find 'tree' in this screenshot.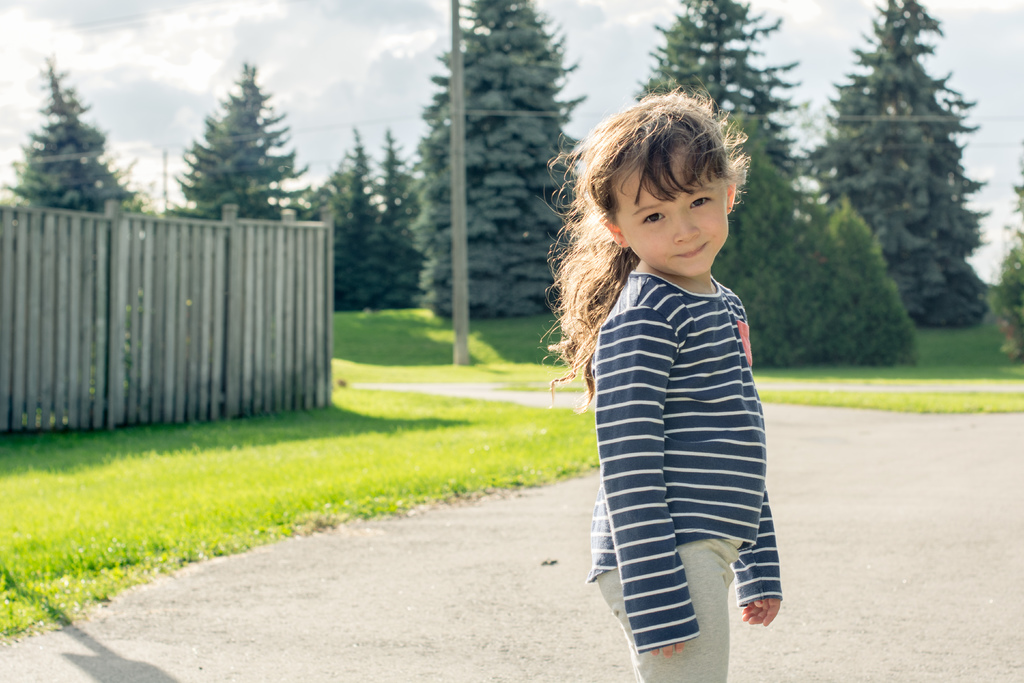
The bounding box for 'tree' is rect(775, 188, 918, 366).
